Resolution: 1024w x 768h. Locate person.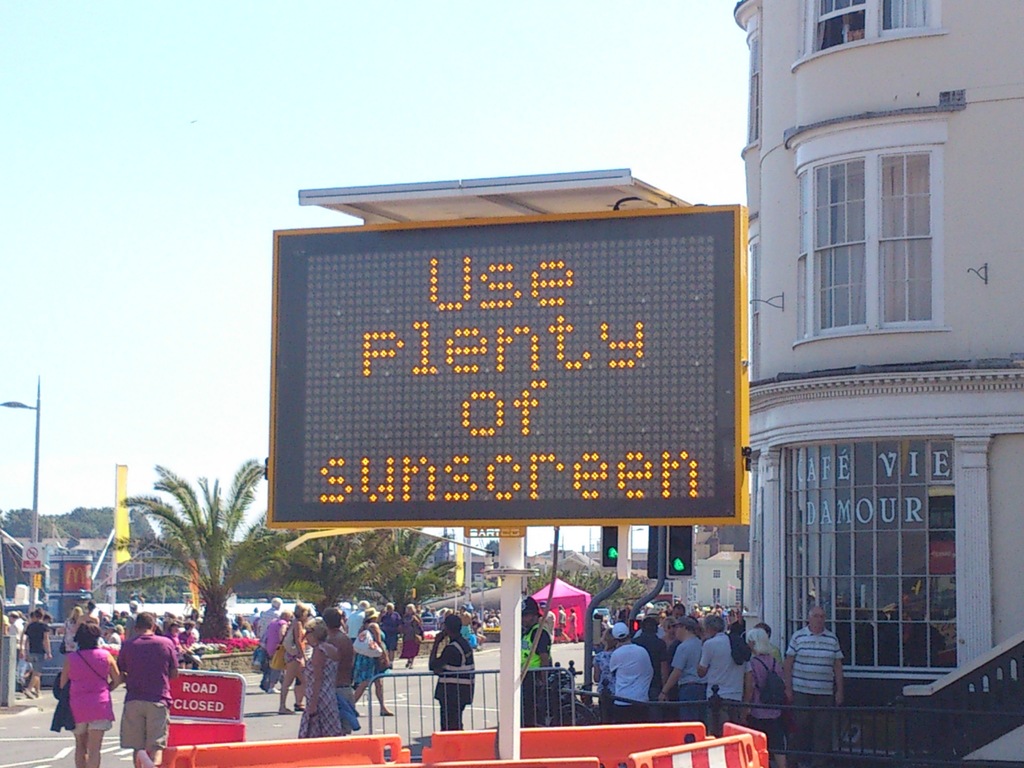
rect(22, 606, 52, 694).
